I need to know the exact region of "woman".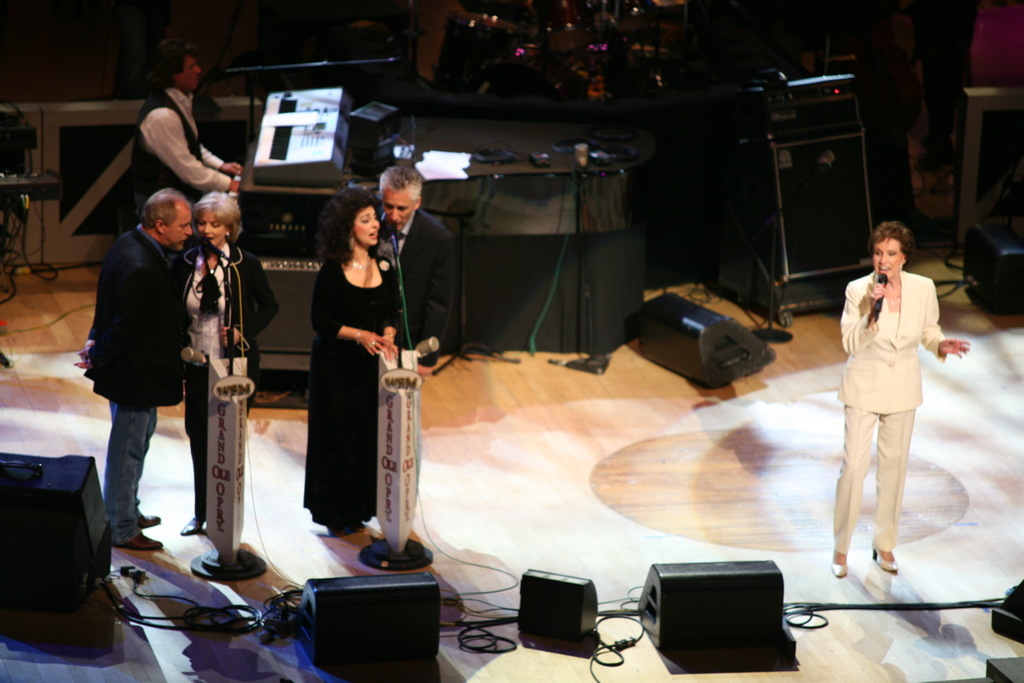
Region: {"x1": 181, "y1": 193, "x2": 281, "y2": 540}.
